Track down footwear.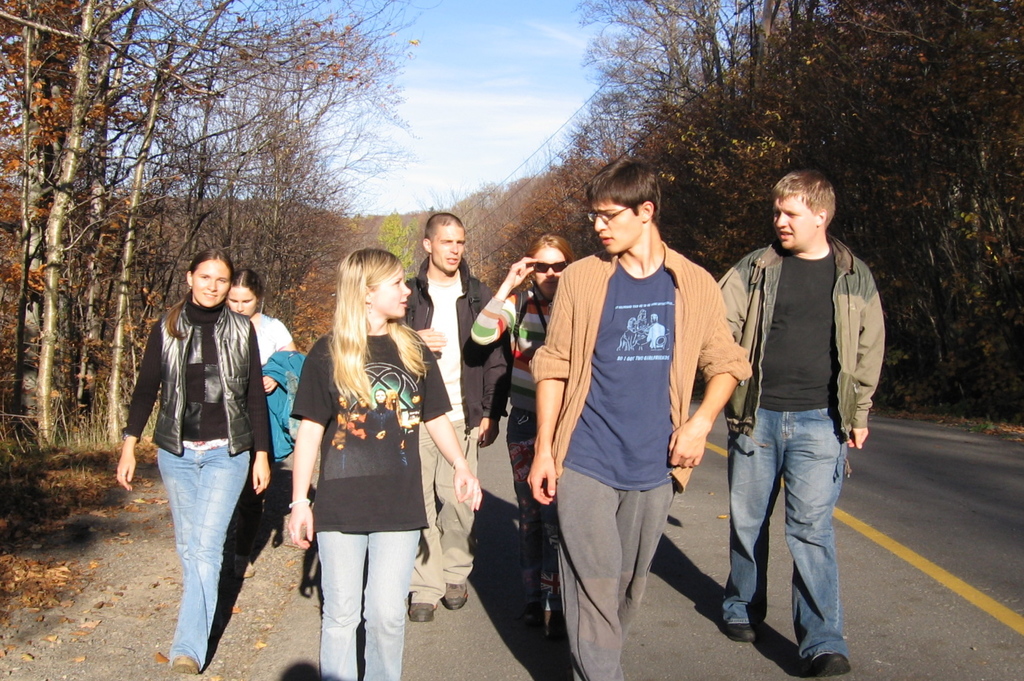
Tracked to [left=537, top=636, right=573, bottom=655].
